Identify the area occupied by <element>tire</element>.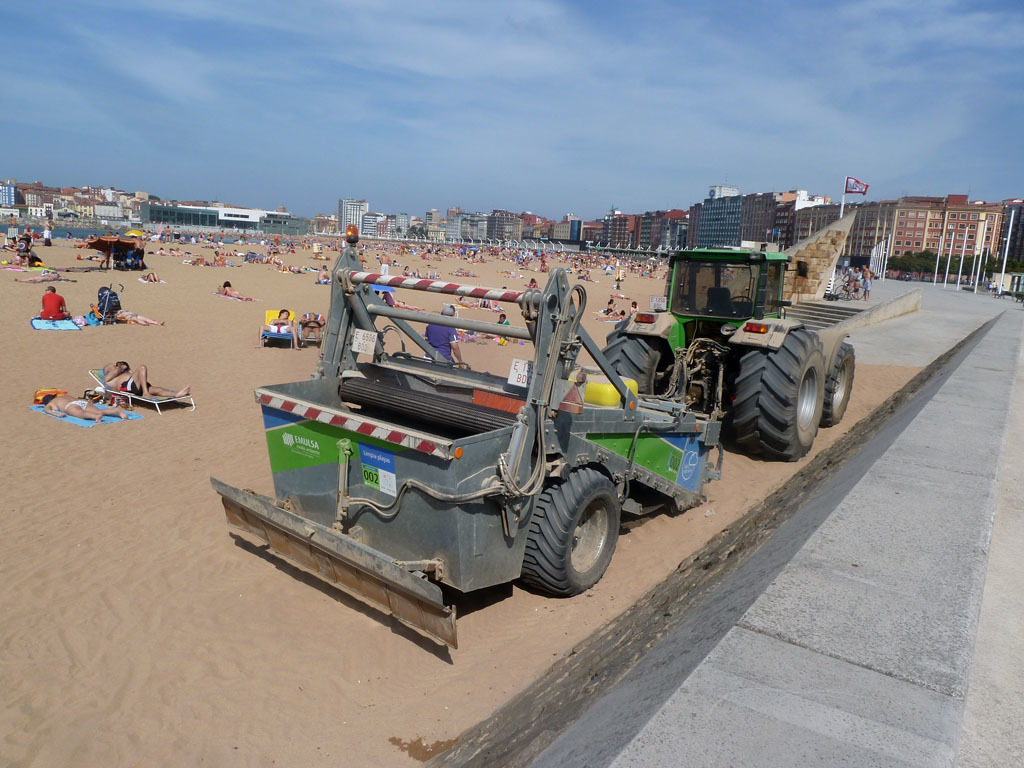
Area: (left=821, top=342, right=856, bottom=427).
